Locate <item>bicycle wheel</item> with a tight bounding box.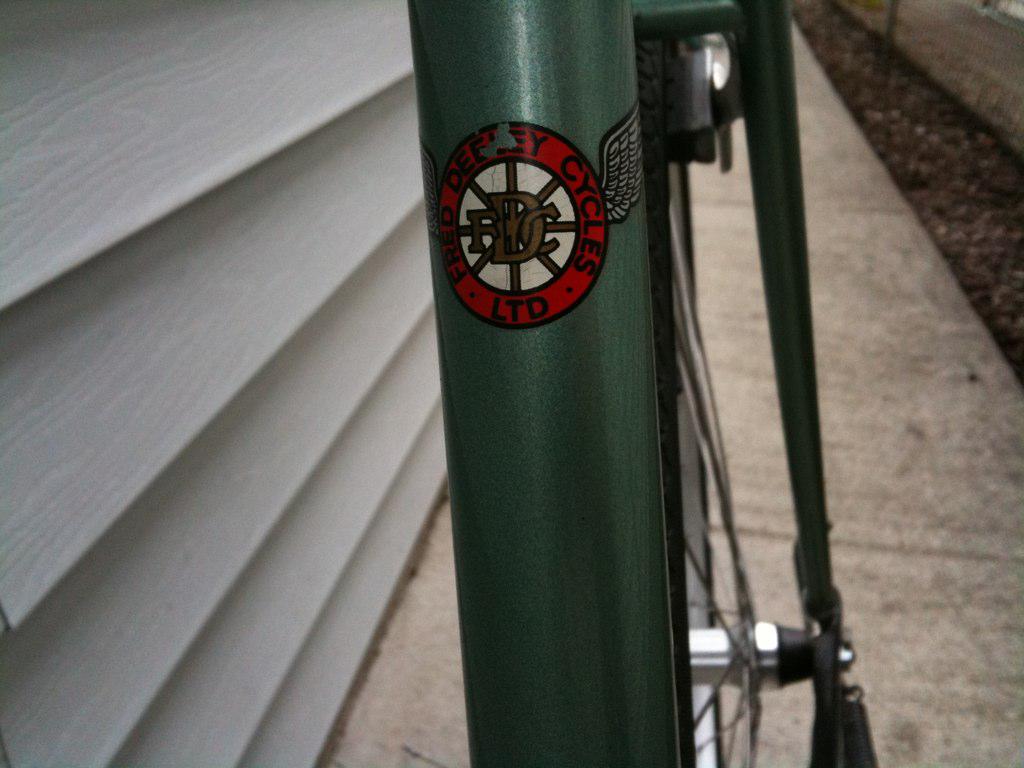
[631,30,781,767].
